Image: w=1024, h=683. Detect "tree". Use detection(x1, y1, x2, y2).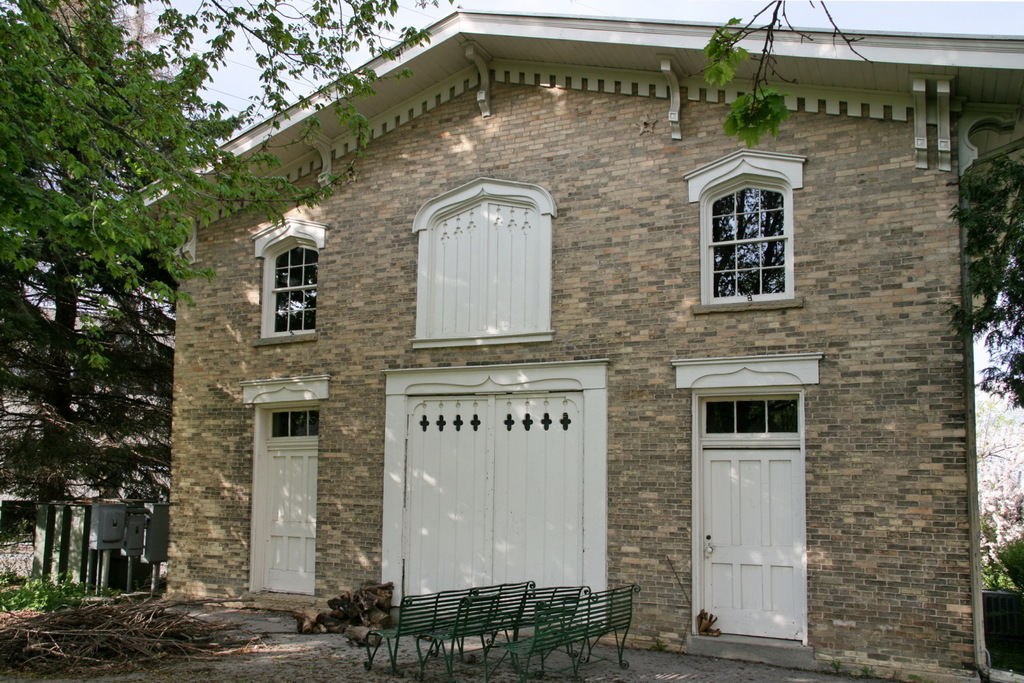
detection(4, 269, 194, 495).
